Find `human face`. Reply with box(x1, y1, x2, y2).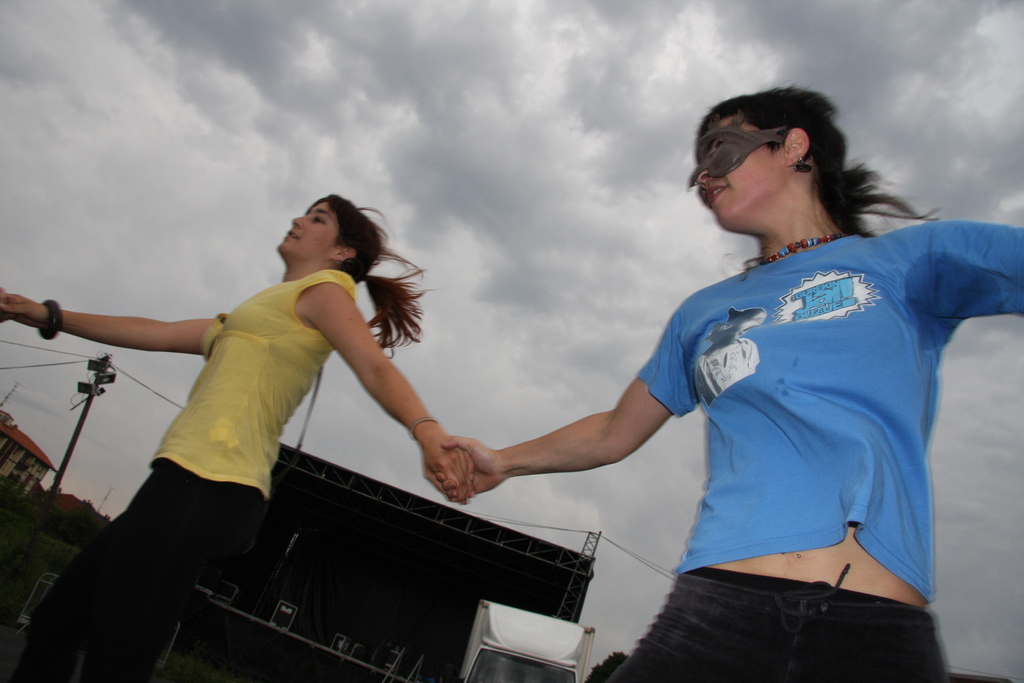
box(696, 111, 789, 222).
